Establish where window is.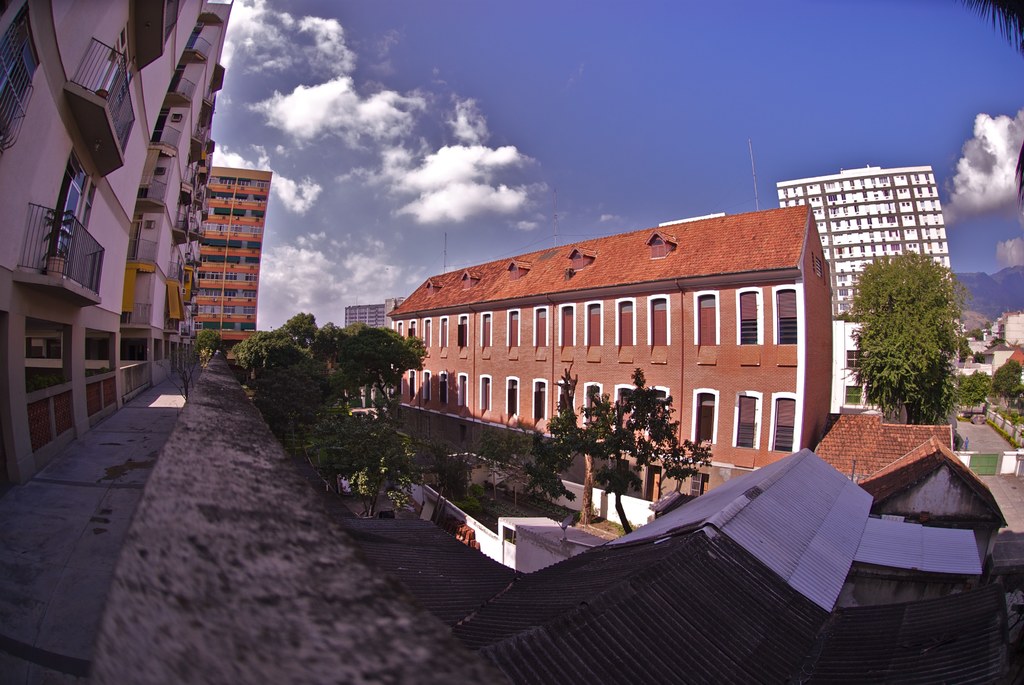
Established at (left=420, top=319, right=430, bottom=349).
